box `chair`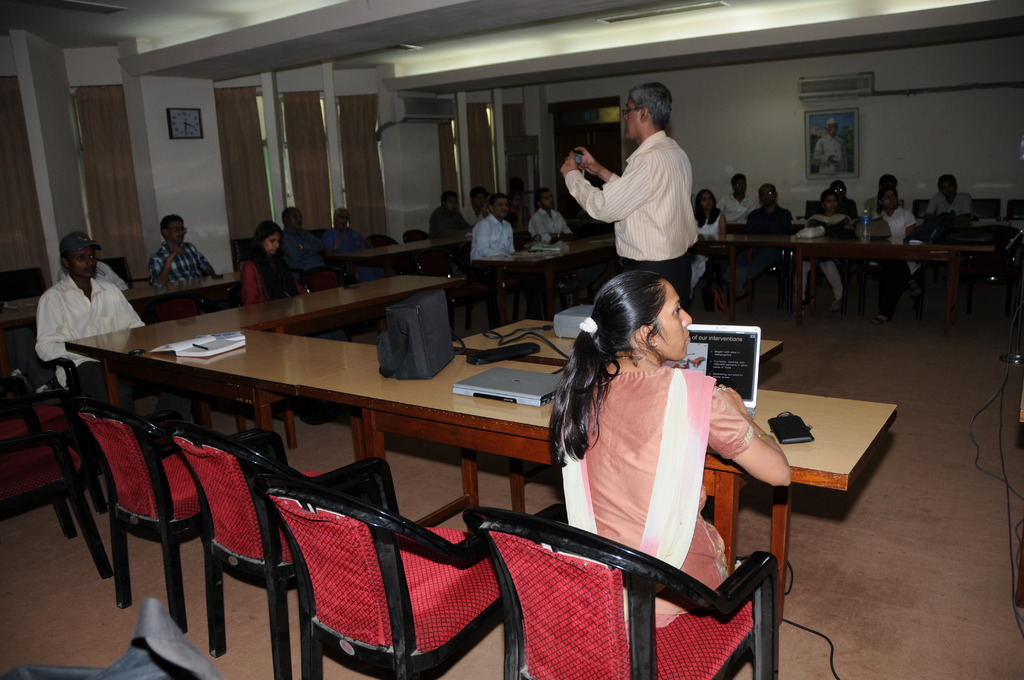
x1=0, y1=400, x2=114, y2=581
